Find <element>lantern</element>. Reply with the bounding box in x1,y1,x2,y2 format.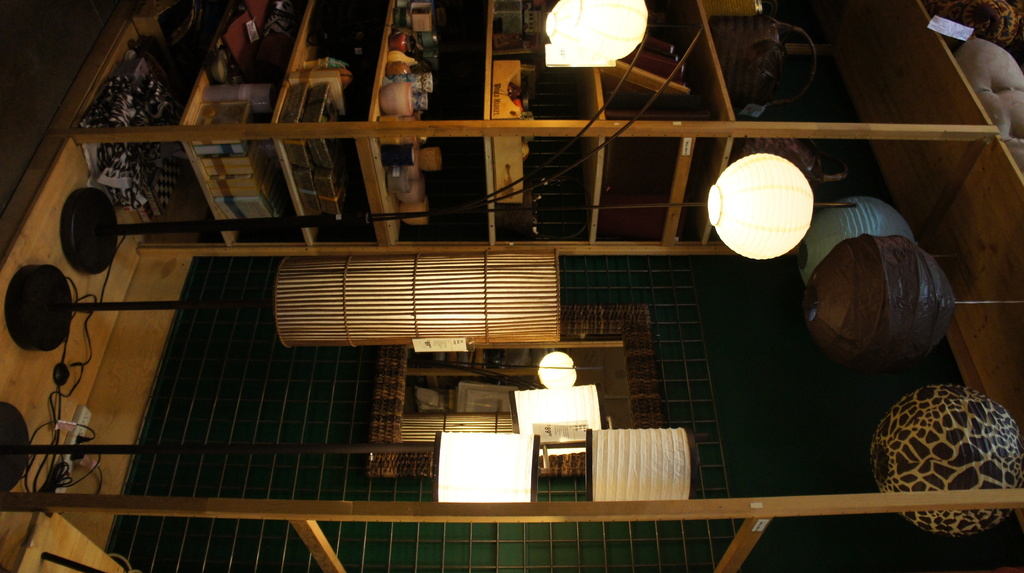
545,0,648,63.
